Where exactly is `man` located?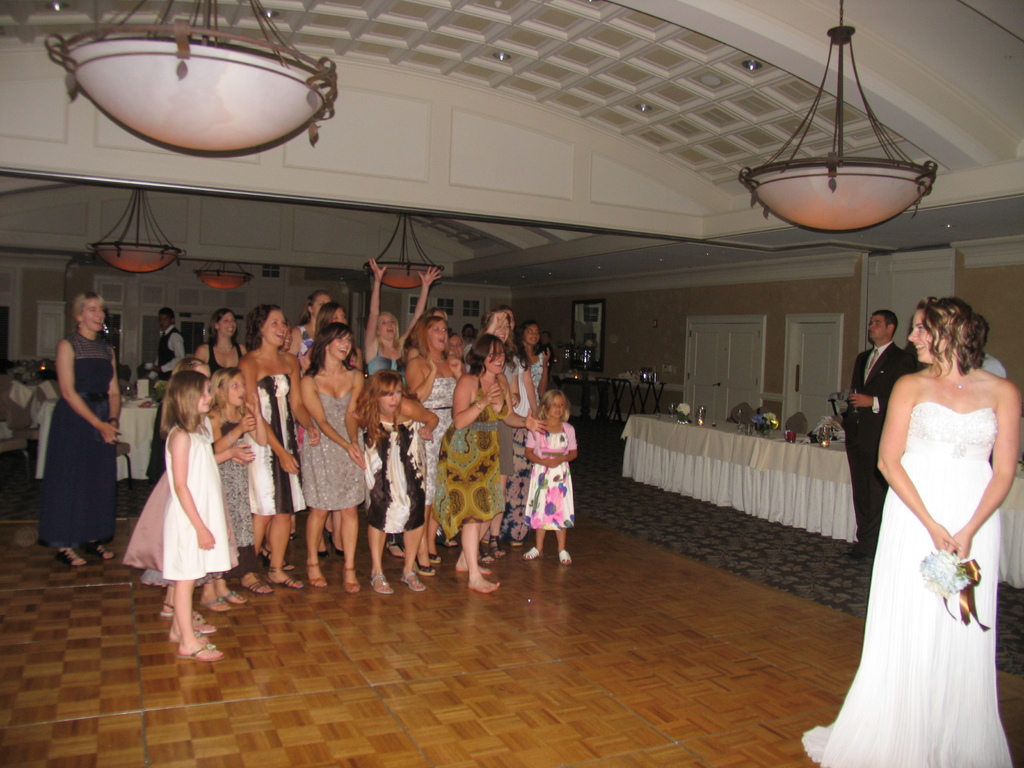
Its bounding box is box(535, 335, 555, 367).
